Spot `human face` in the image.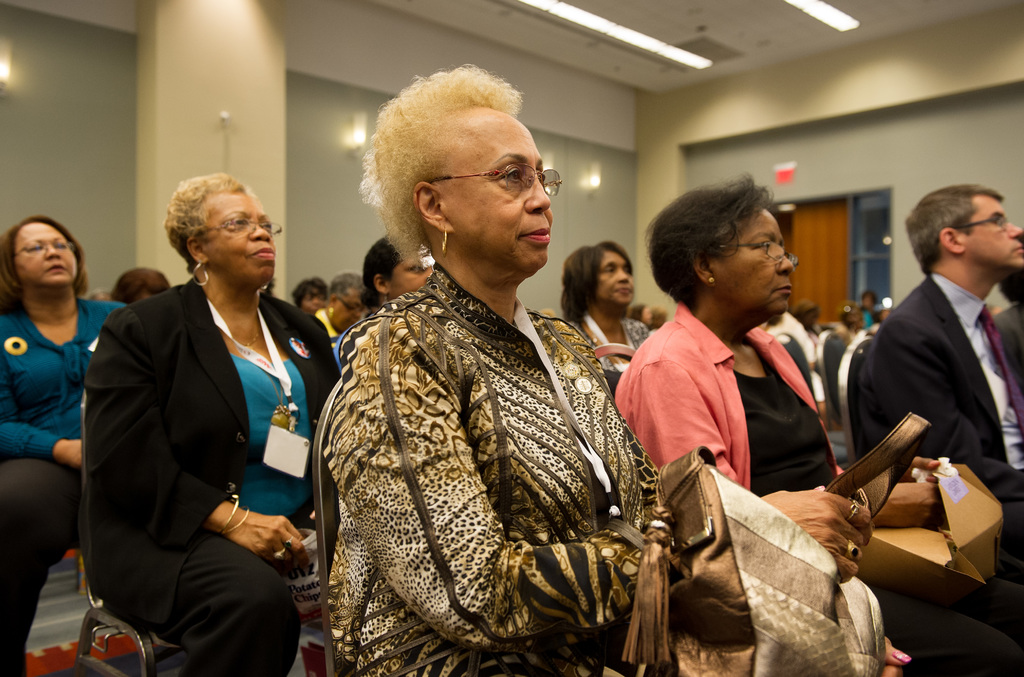
`human face` found at BBox(389, 255, 433, 295).
